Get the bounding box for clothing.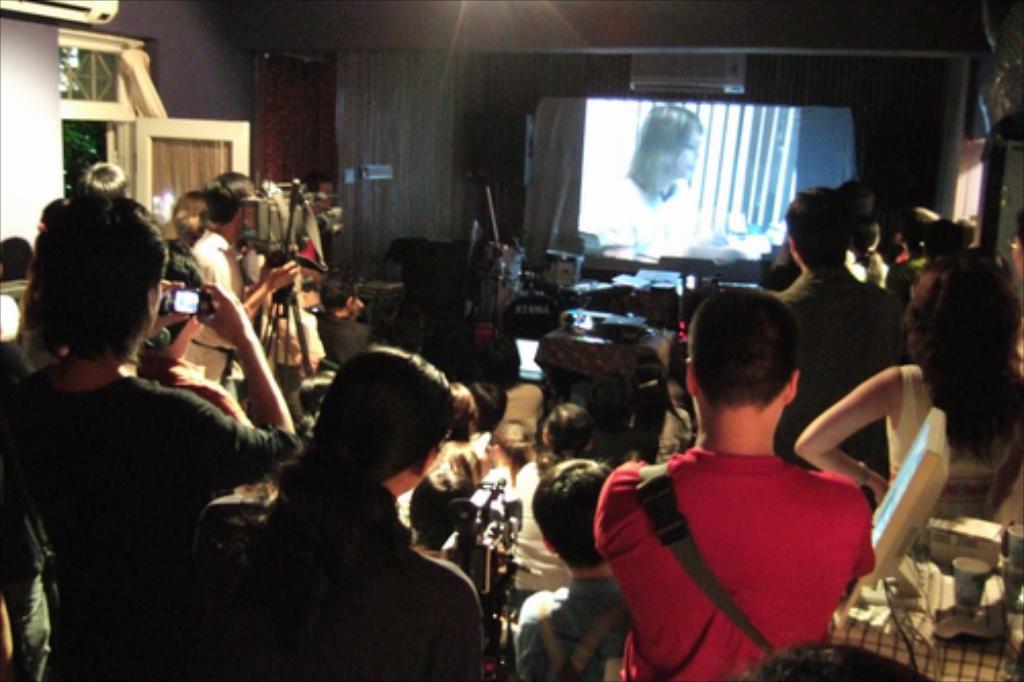
bbox=[178, 231, 248, 389].
